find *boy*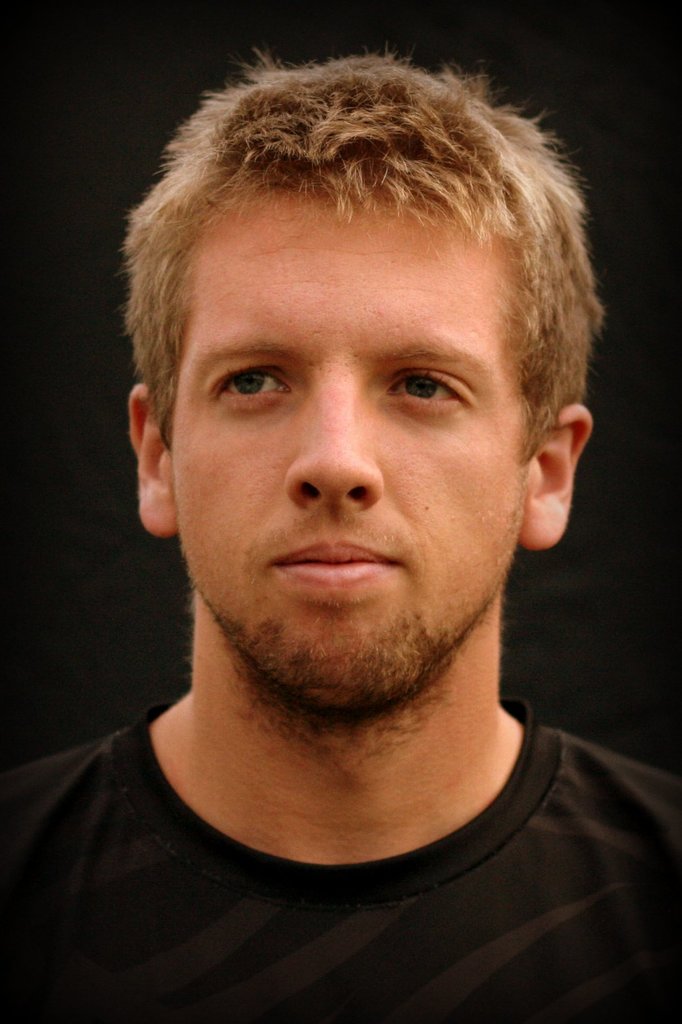
x1=1 y1=39 x2=681 y2=1023
